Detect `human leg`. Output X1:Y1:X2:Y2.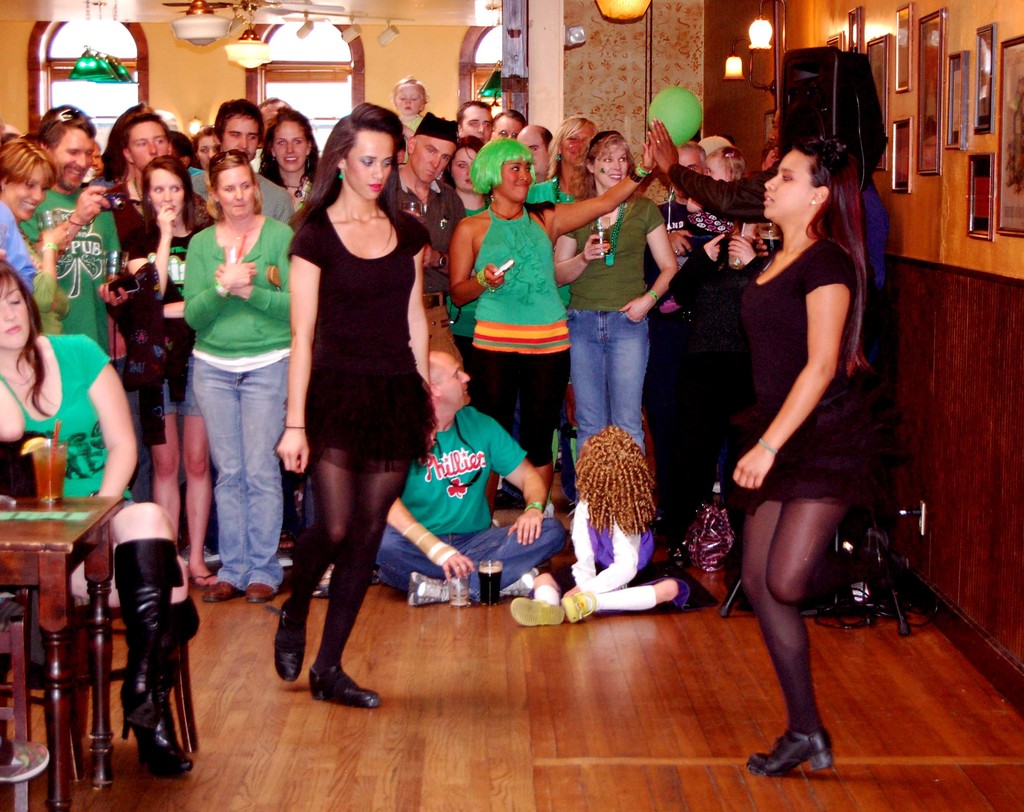
191:362:242:614.
